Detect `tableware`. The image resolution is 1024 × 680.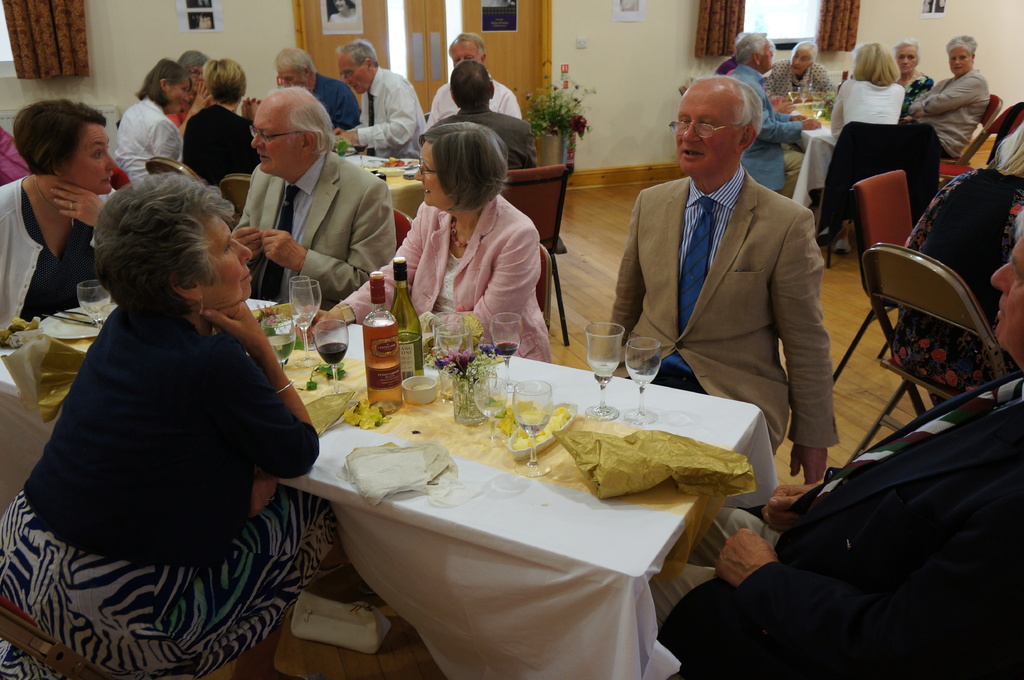
crop(350, 130, 370, 164).
